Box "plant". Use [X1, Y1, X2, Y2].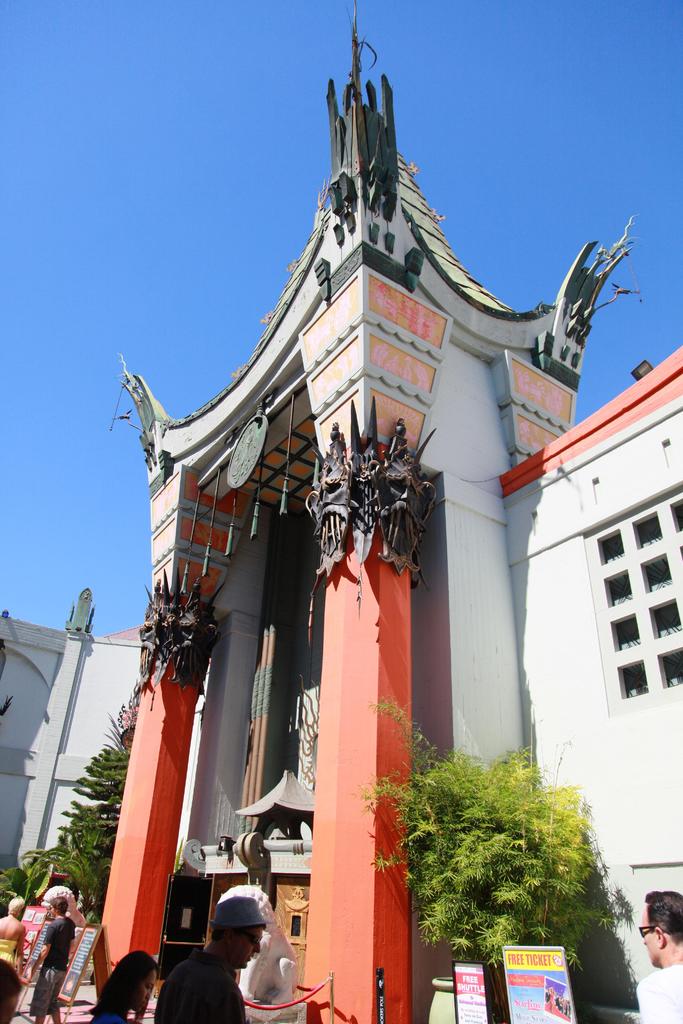
[358, 679, 639, 1023].
